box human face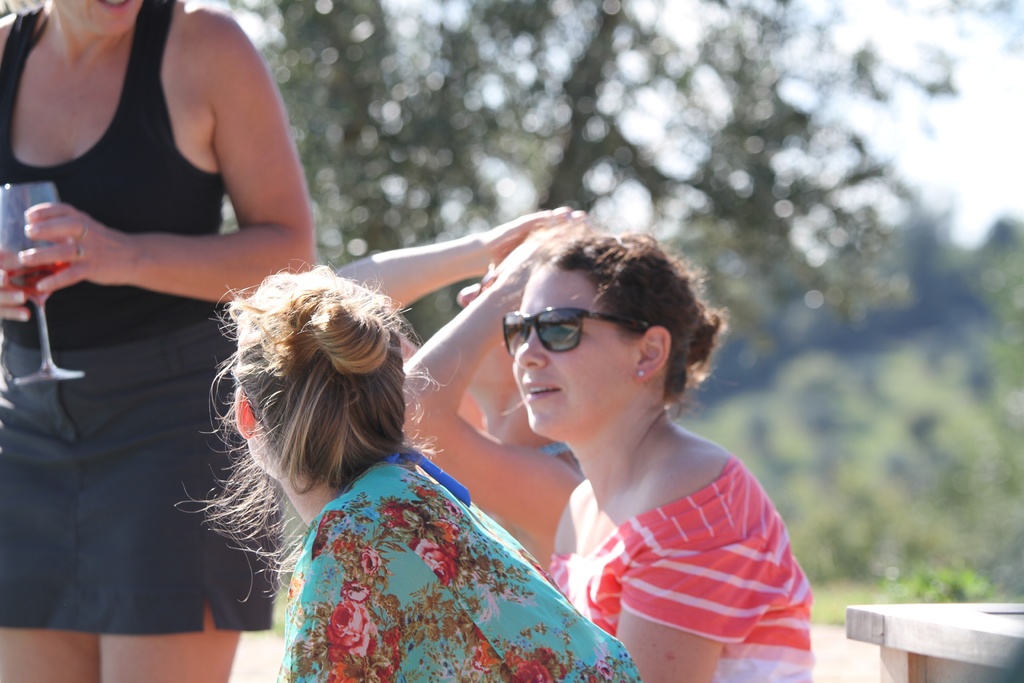
511 264 639 435
